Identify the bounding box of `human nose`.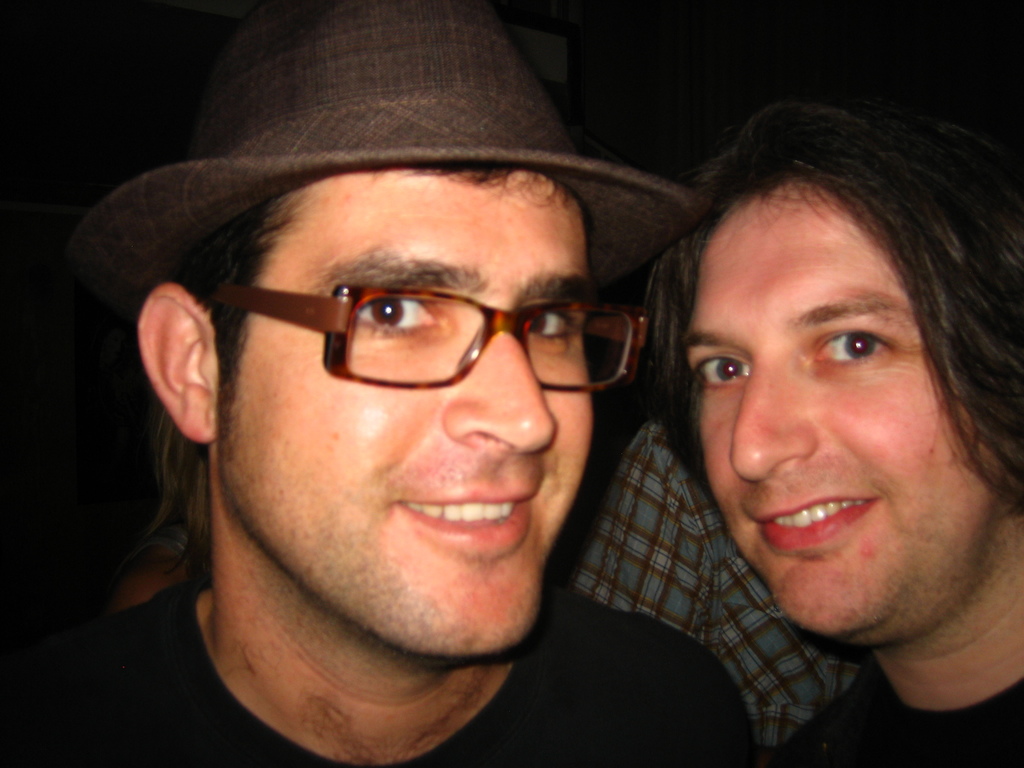
[440,295,561,456].
